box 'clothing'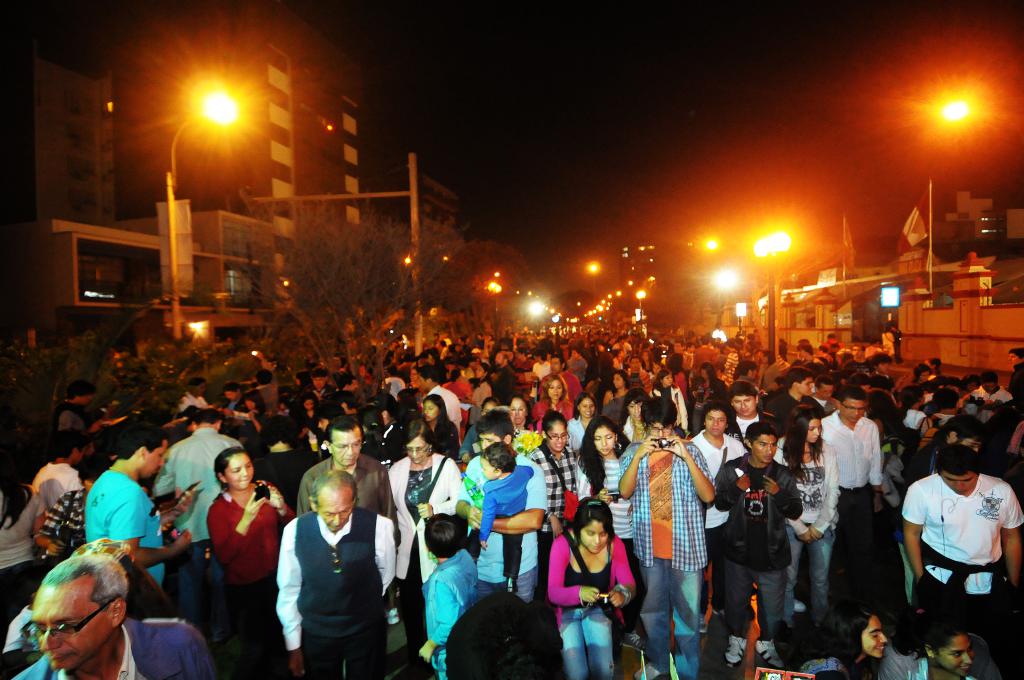
detection(596, 348, 615, 379)
